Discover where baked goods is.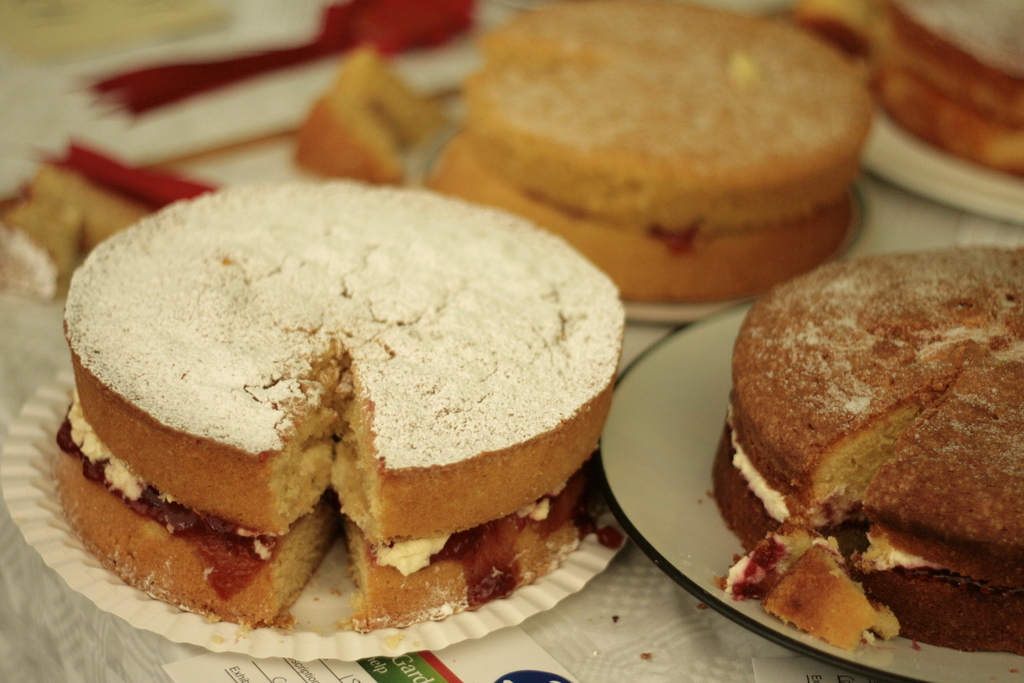
Discovered at 54, 183, 625, 627.
